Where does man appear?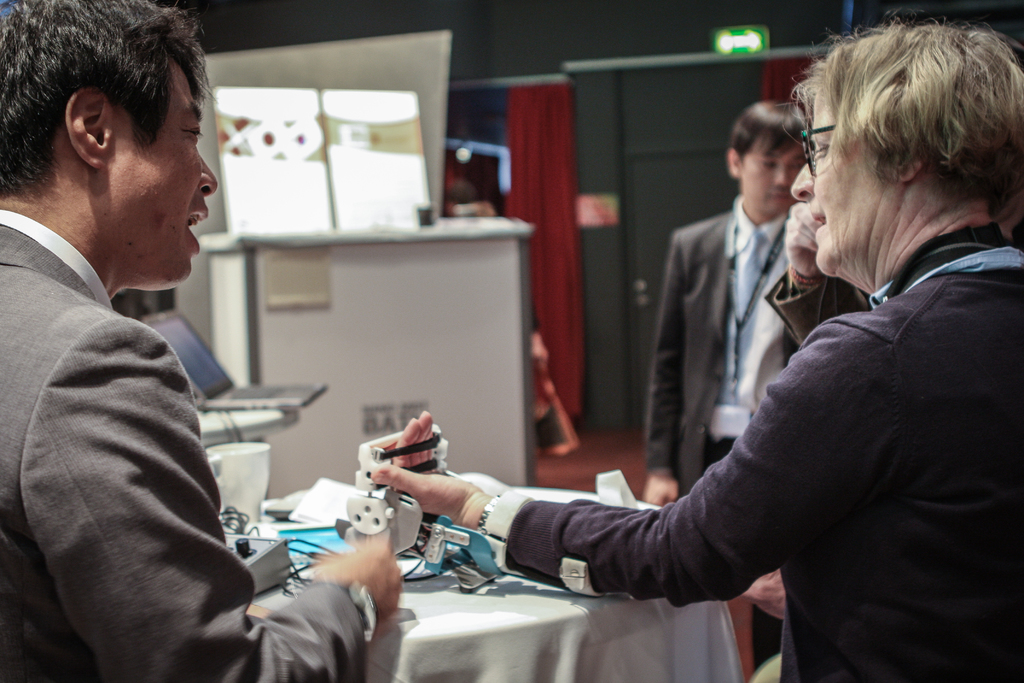
Appears at [640, 95, 811, 679].
